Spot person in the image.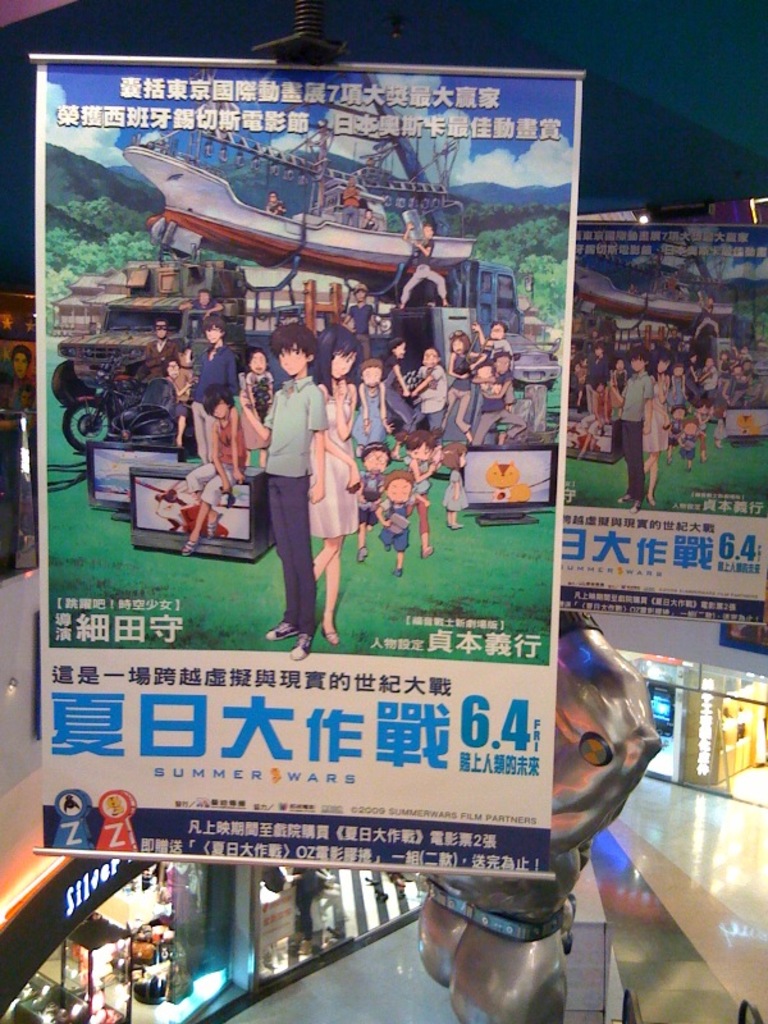
person found at left=287, top=863, right=324, bottom=945.
